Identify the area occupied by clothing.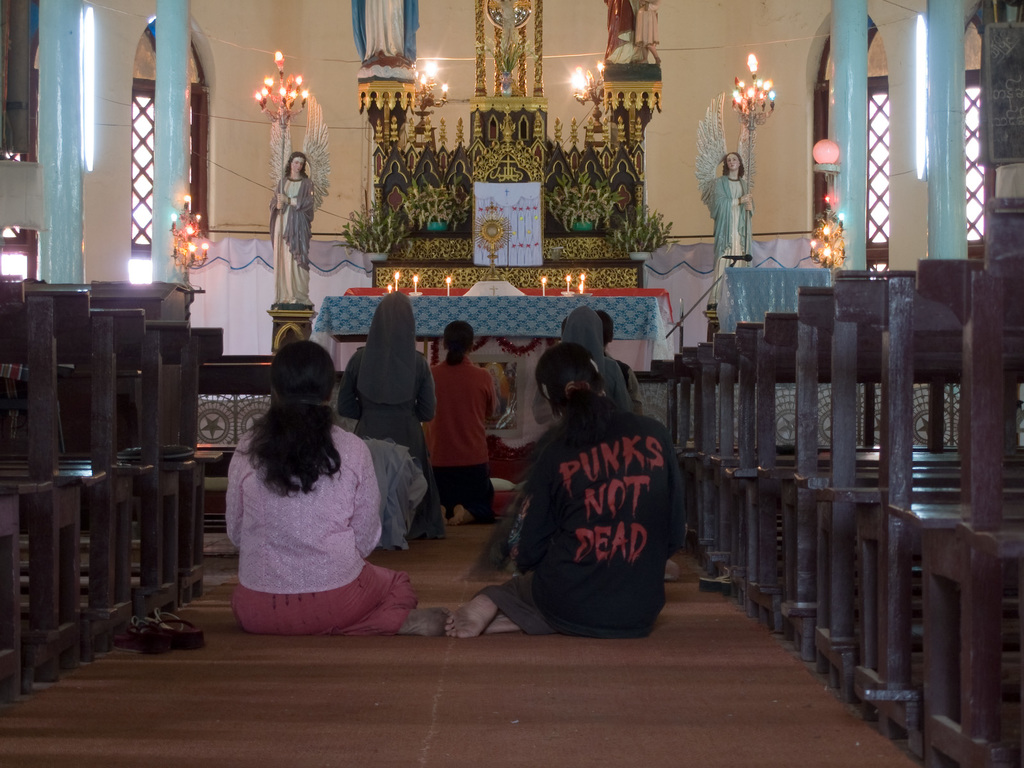
Area: [613,356,646,416].
